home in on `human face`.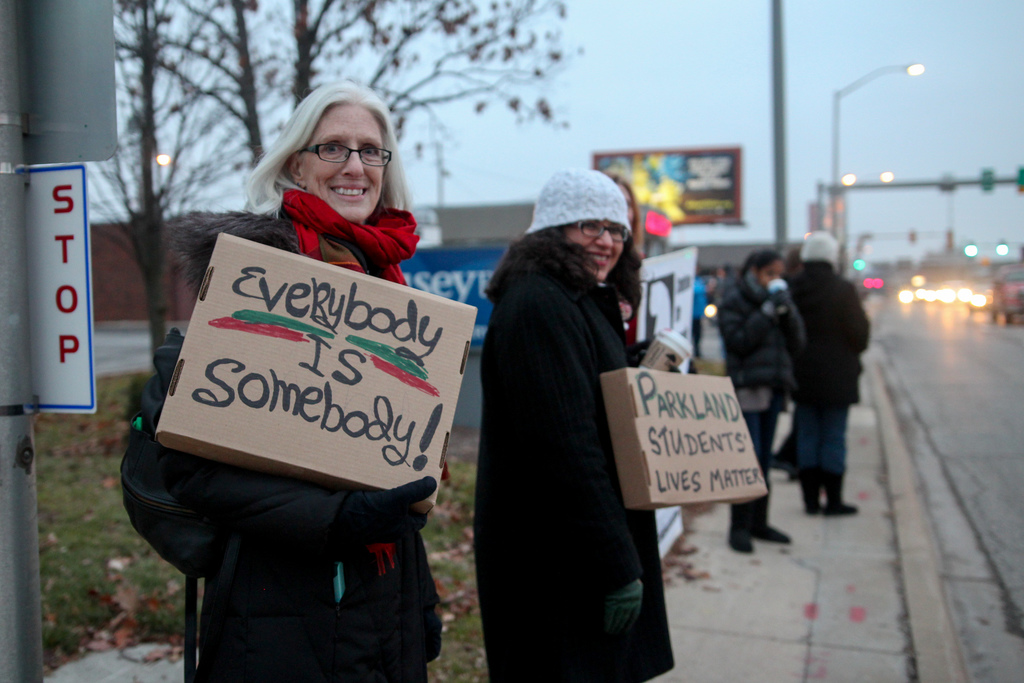
Homed in at 760 257 783 283.
